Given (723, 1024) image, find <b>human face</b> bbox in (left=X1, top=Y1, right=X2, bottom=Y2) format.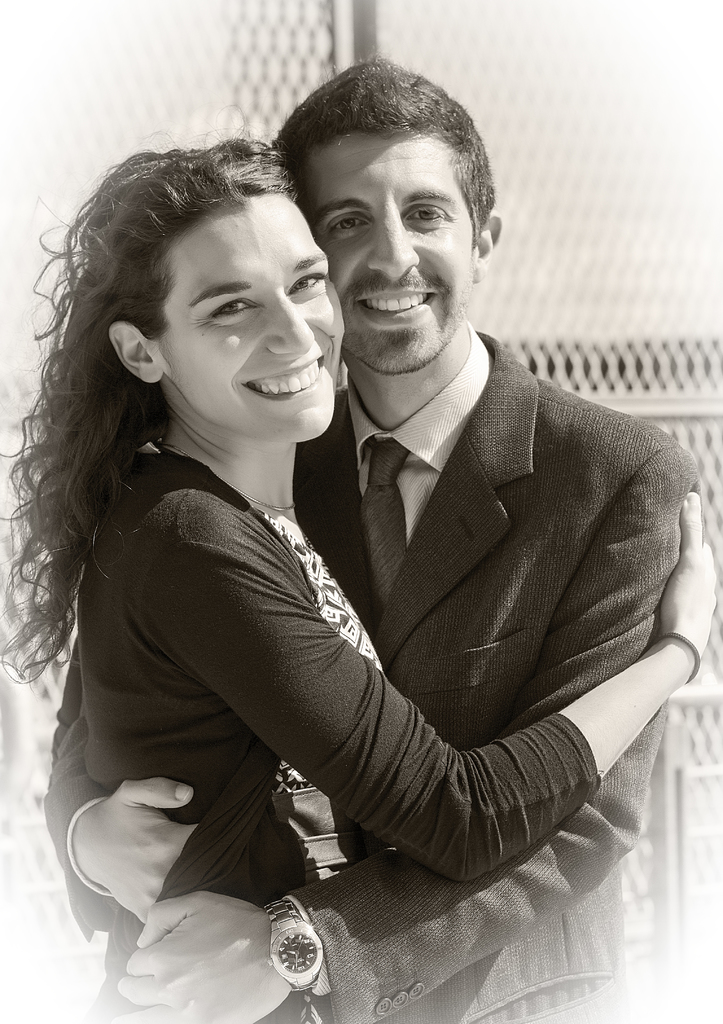
(left=155, top=204, right=346, bottom=442).
